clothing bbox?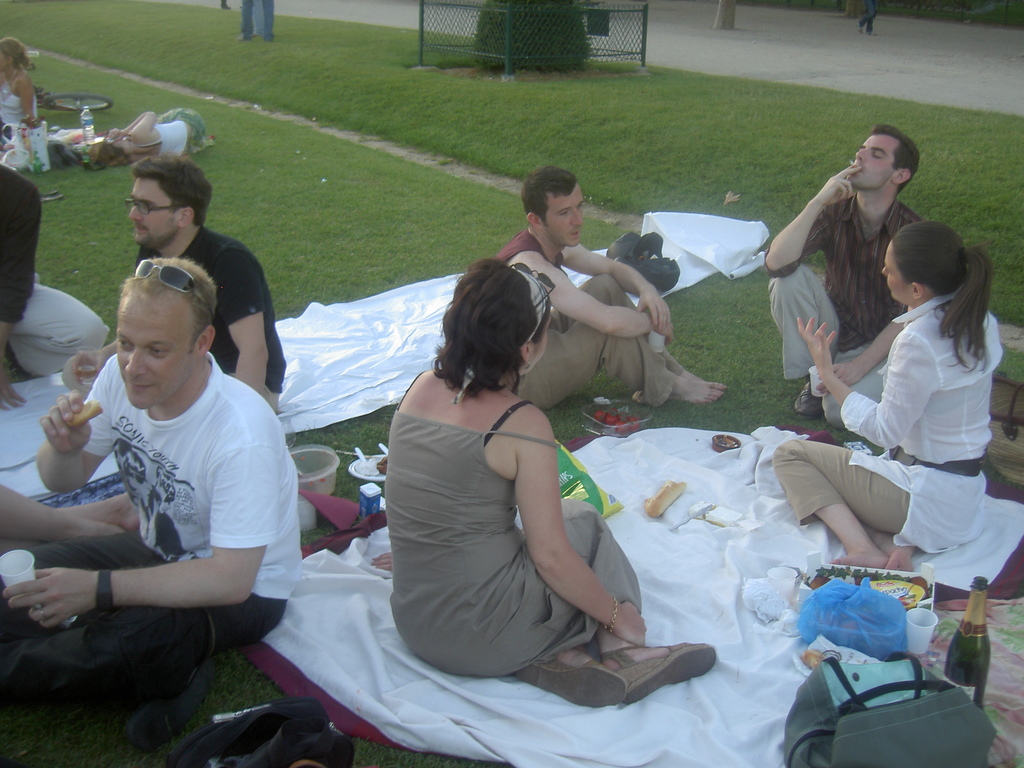
{"x1": 764, "y1": 292, "x2": 994, "y2": 556}
